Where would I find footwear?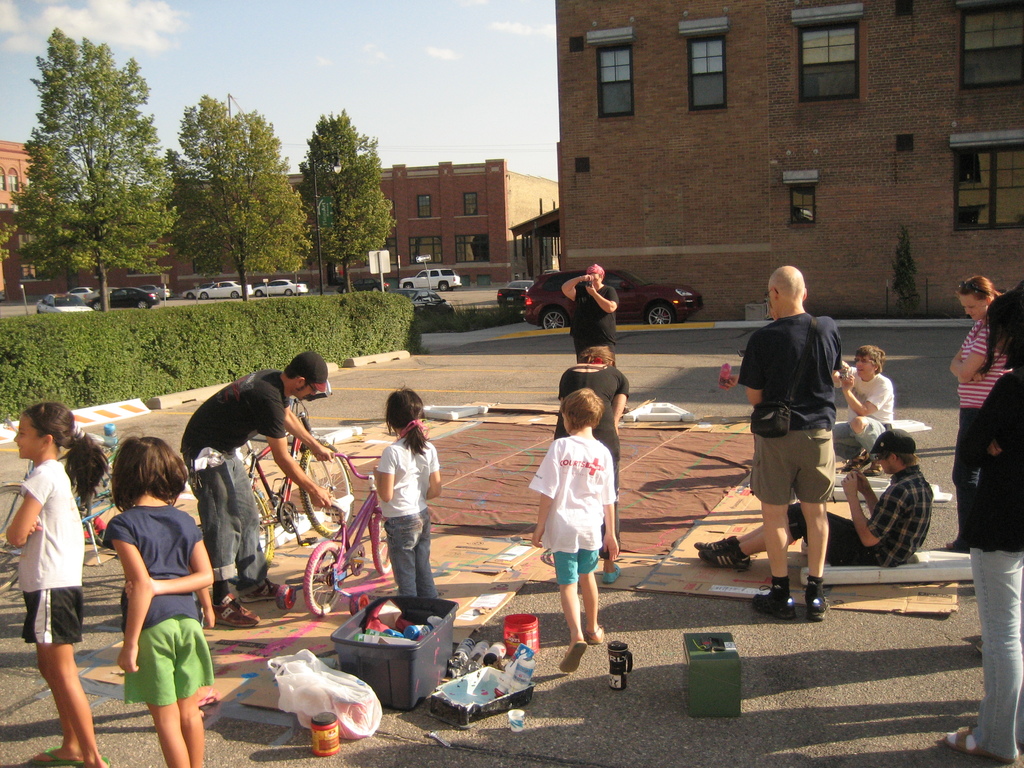
At BBox(237, 579, 286, 599).
